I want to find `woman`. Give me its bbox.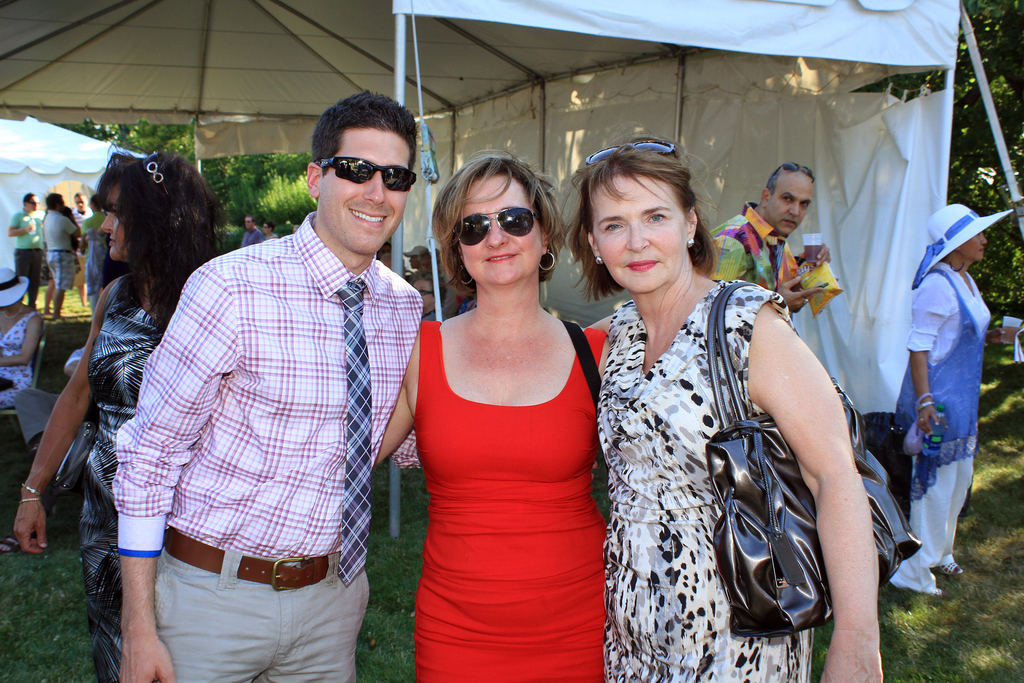
<bbox>13, 149, 230, 682</bbox>.
